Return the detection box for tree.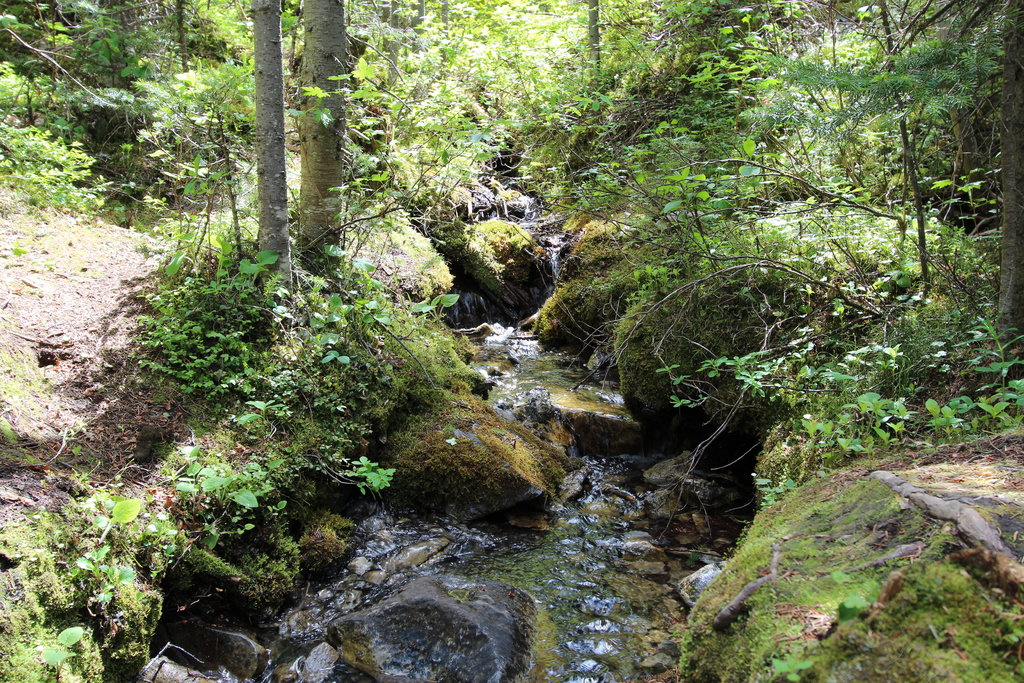
[left=200, top=0, right=302, bottom=295].
